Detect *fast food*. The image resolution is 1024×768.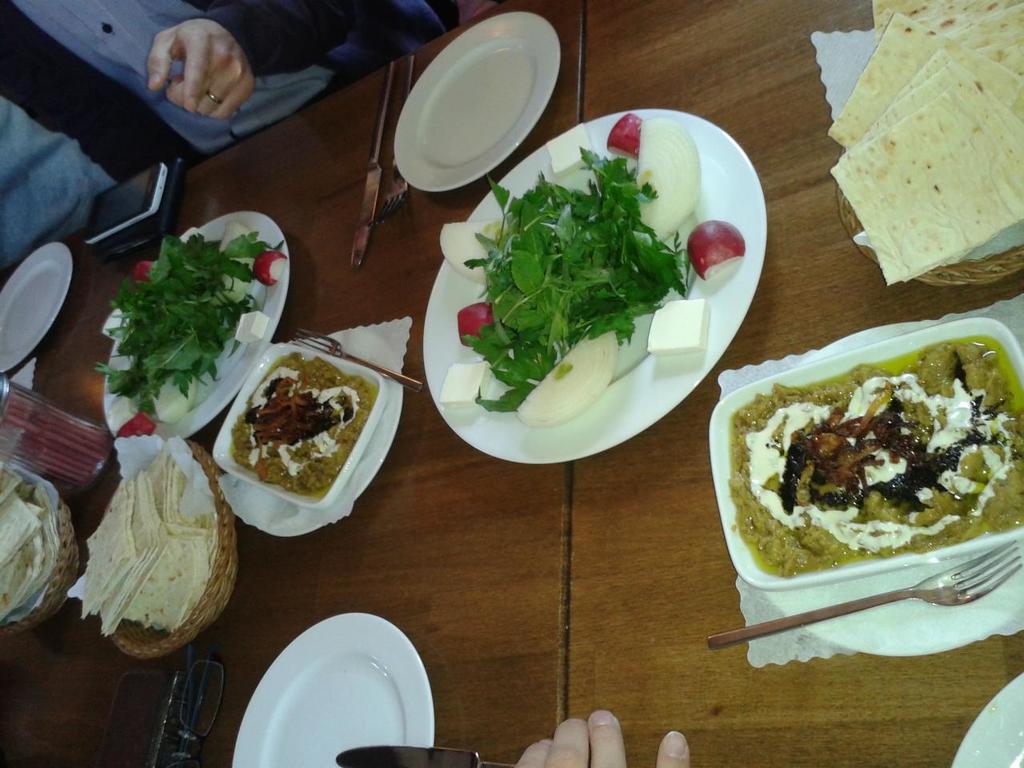
detection(821, 0, 1023, 285).
